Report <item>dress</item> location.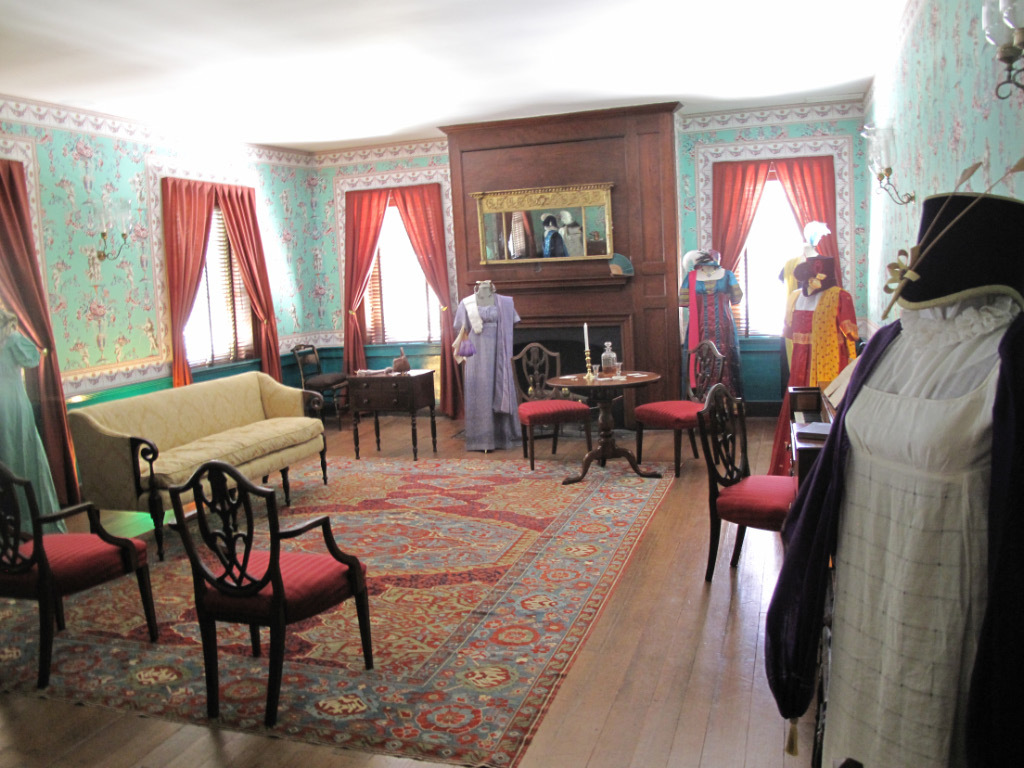
Report: [x1=820, y1=282, x2=1023, y2=767].
